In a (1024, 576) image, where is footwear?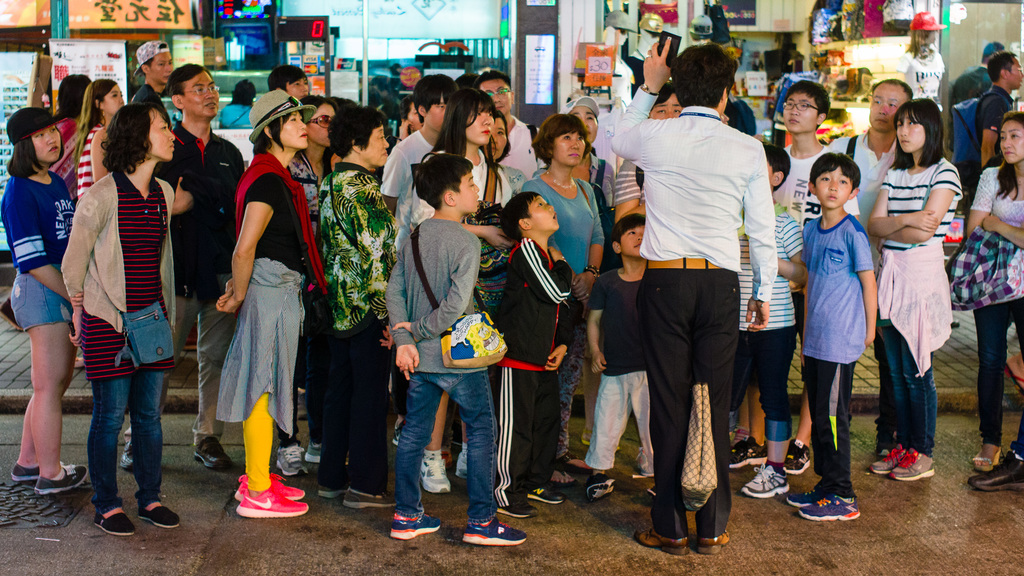
300 443 323 464.
